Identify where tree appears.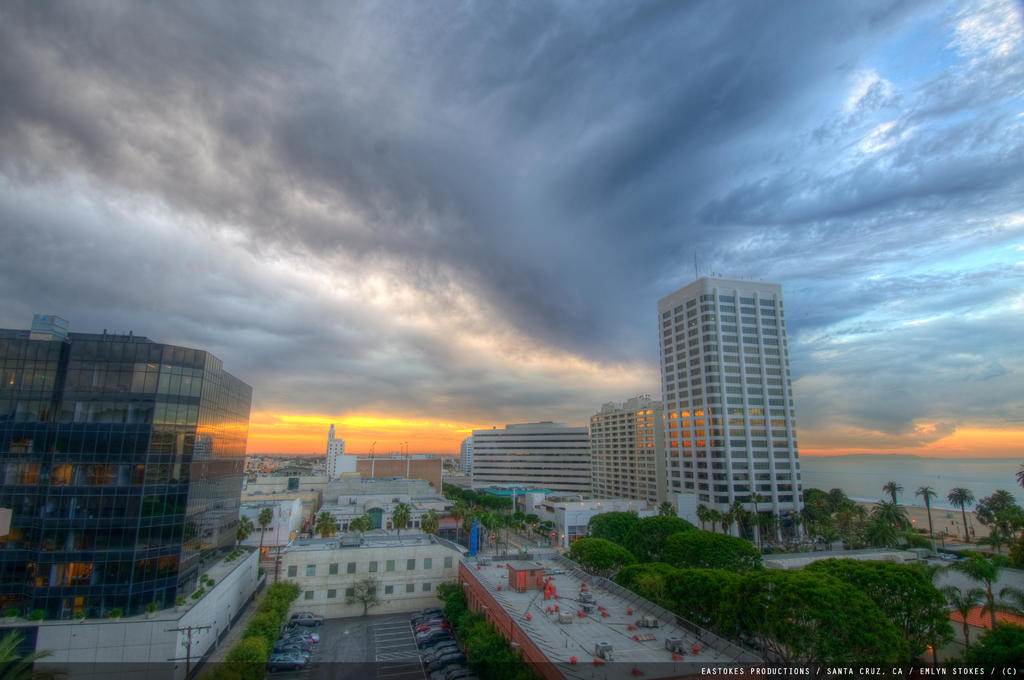
Appears at crop(392, 501, 411, 535).
